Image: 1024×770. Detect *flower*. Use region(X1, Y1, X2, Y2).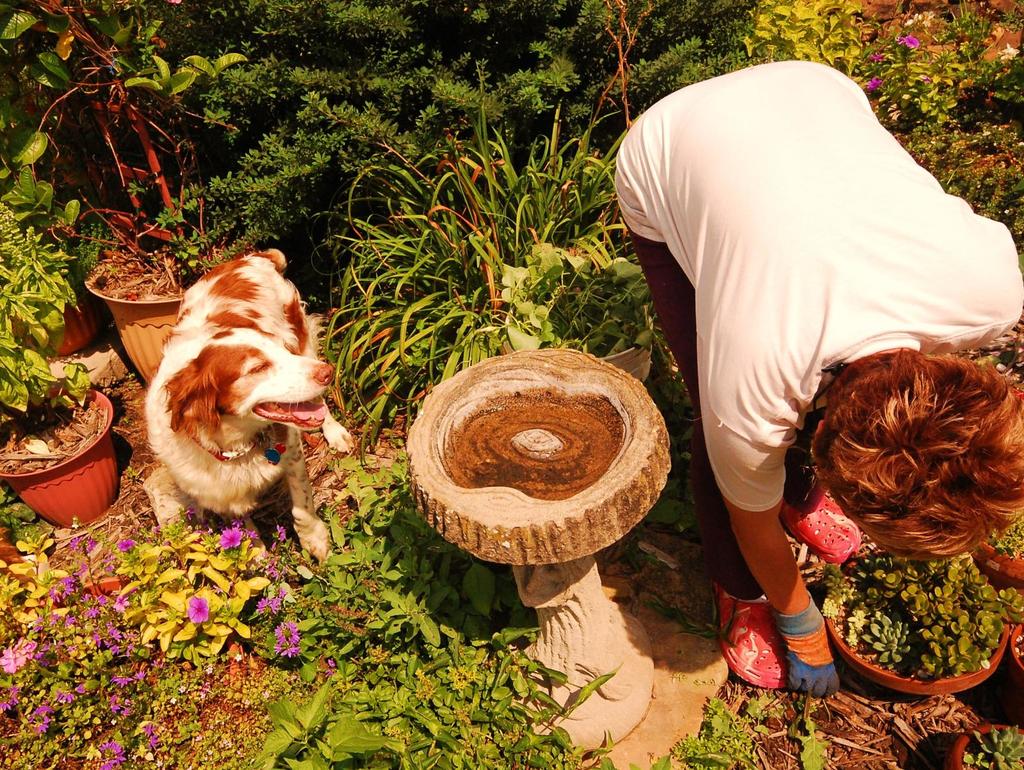
region(64, 534, 92, 553).
